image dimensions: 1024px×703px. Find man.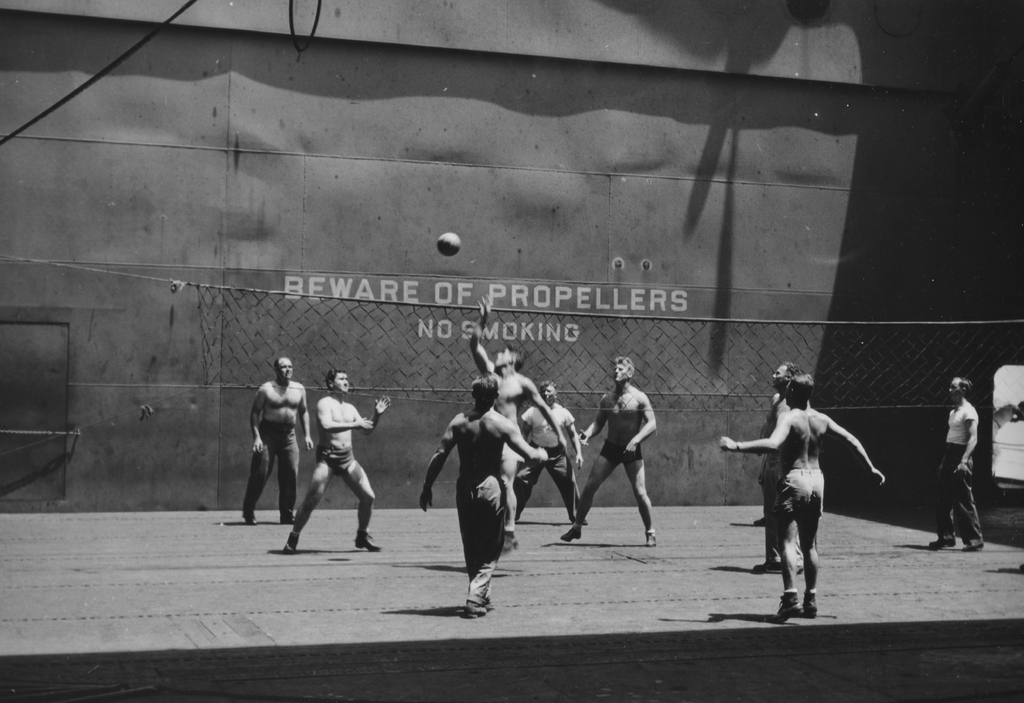
Rect(281, 368, 388, 554).
